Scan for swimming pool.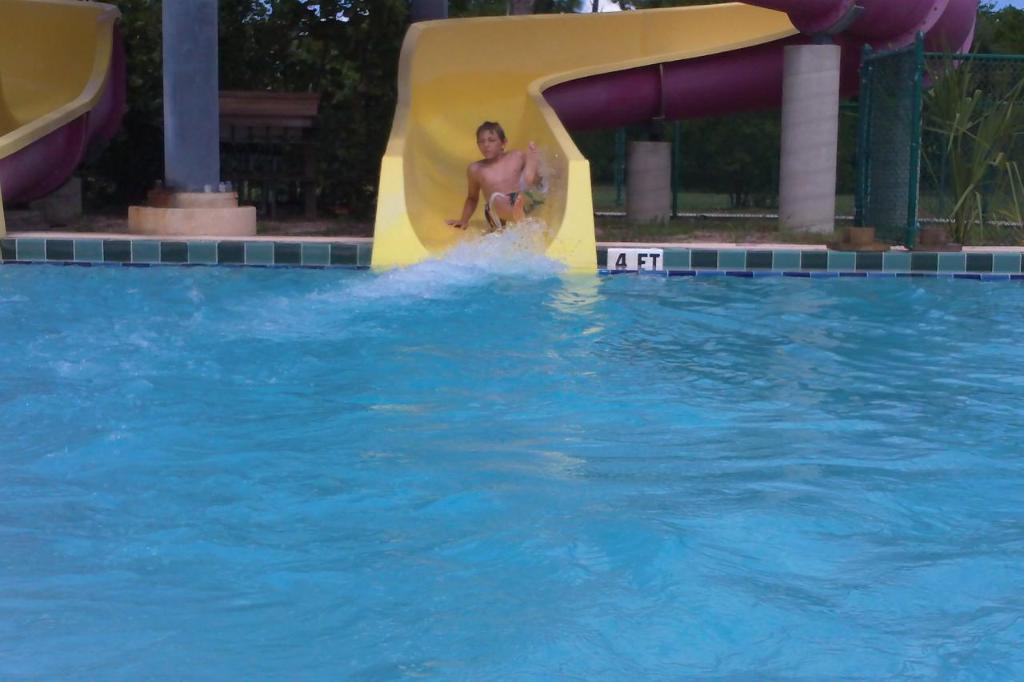
Scan result: rect(0, 239, 1023, 681).
